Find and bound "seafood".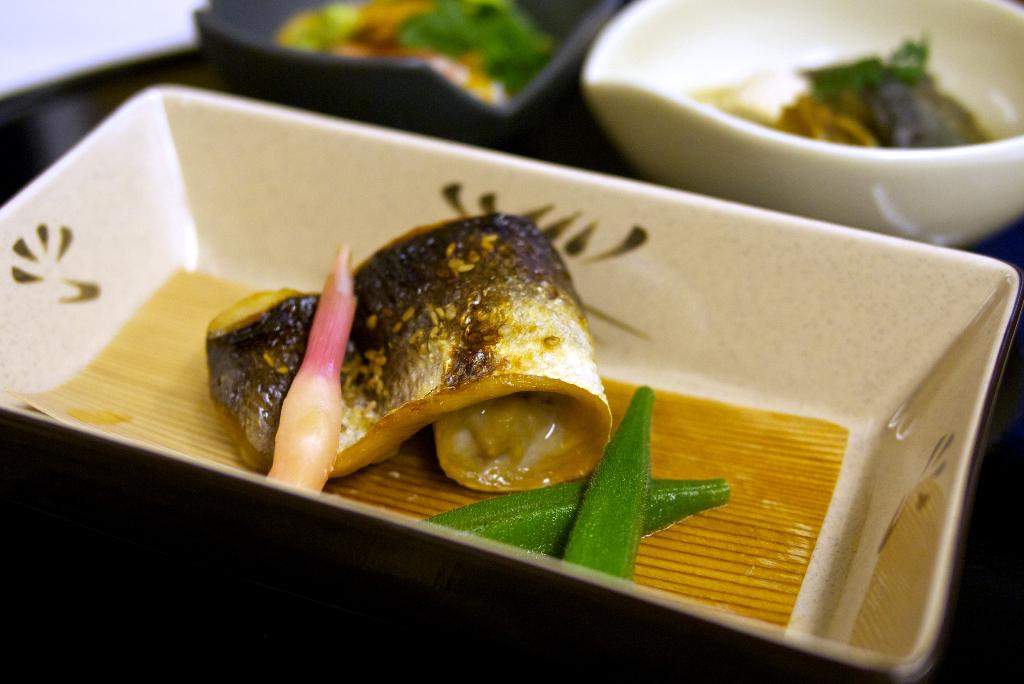
Bound: (691, 38, 991, 147).
